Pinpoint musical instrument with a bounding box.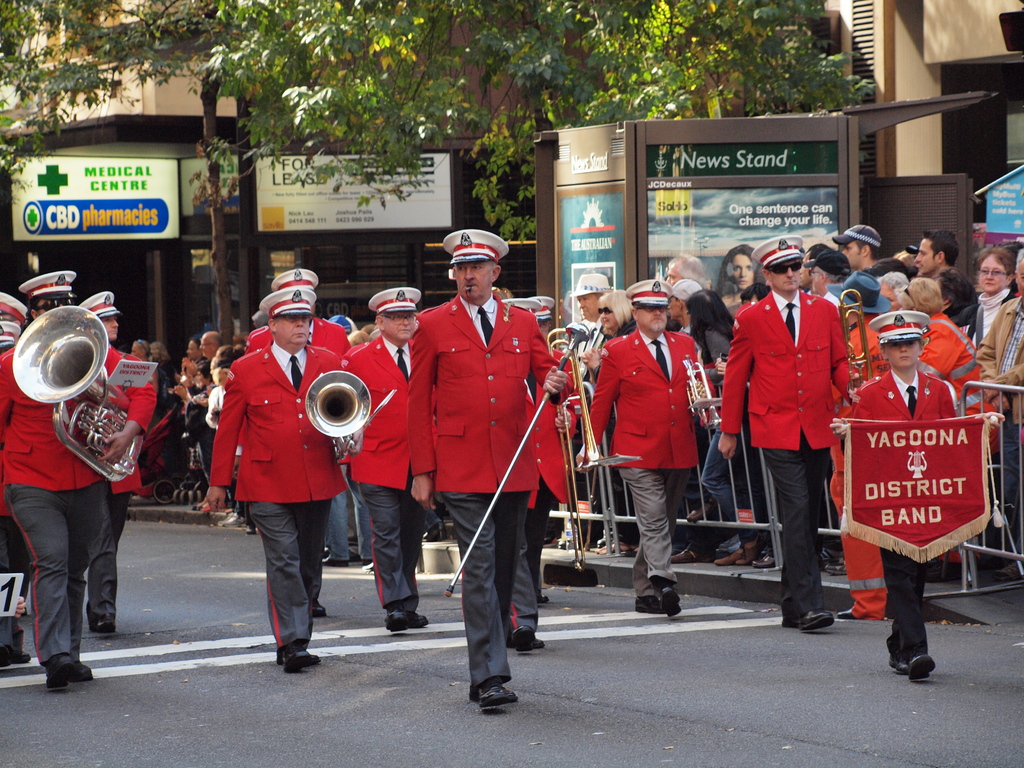
left=545, top=318, right=614, bottom=569.
